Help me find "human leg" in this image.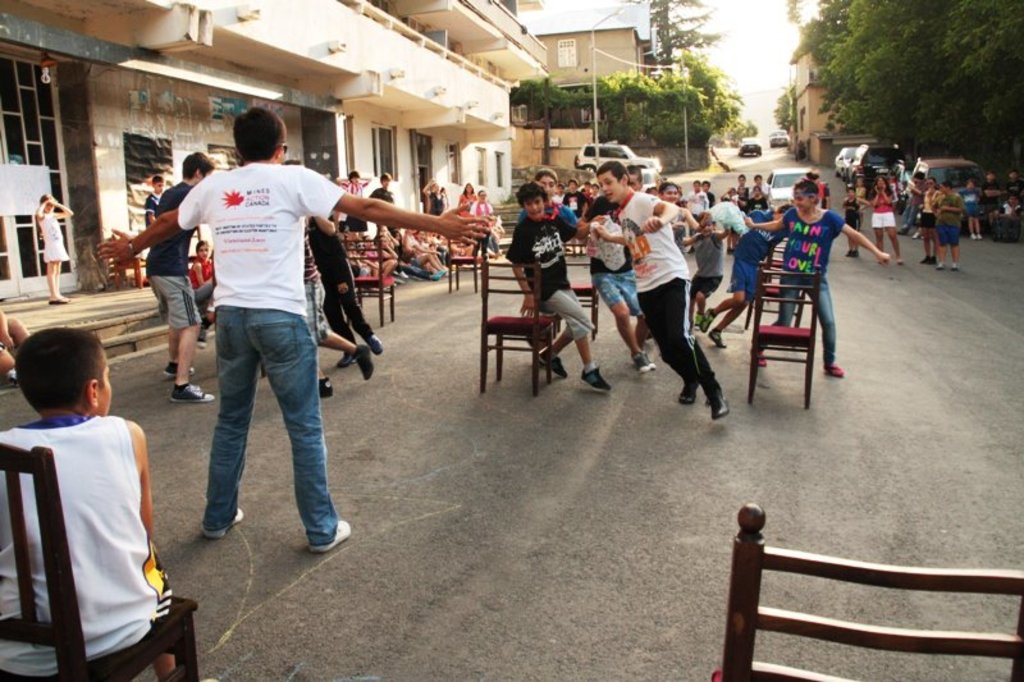
Found it: crop(349, 282, 380, 345).
